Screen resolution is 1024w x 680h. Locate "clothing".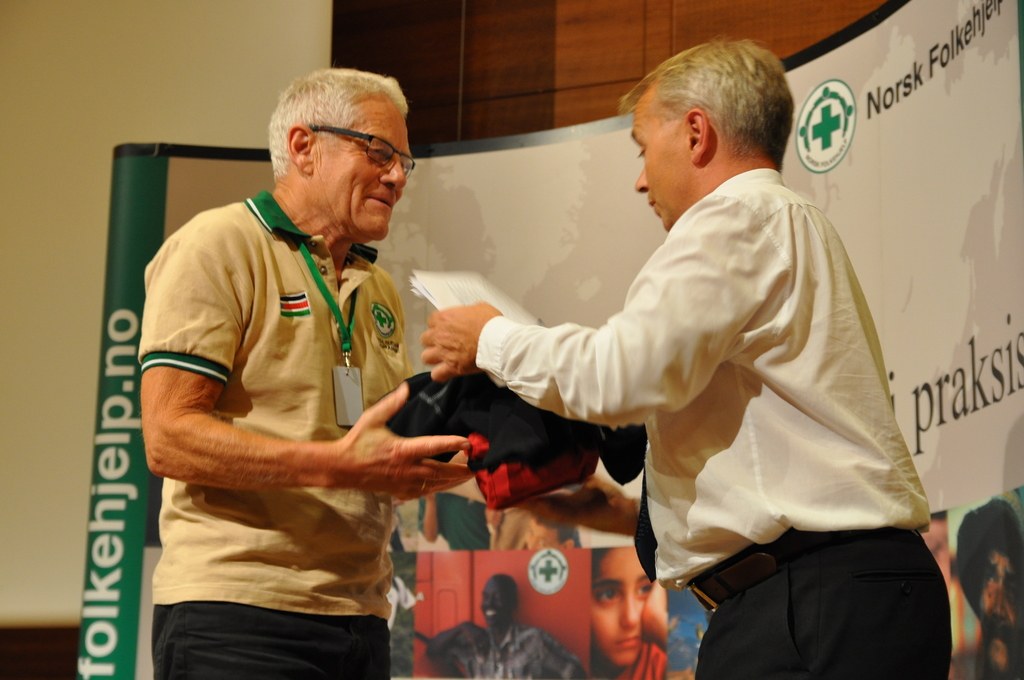
x1=475 y1=635 x2=582 y2=679.
